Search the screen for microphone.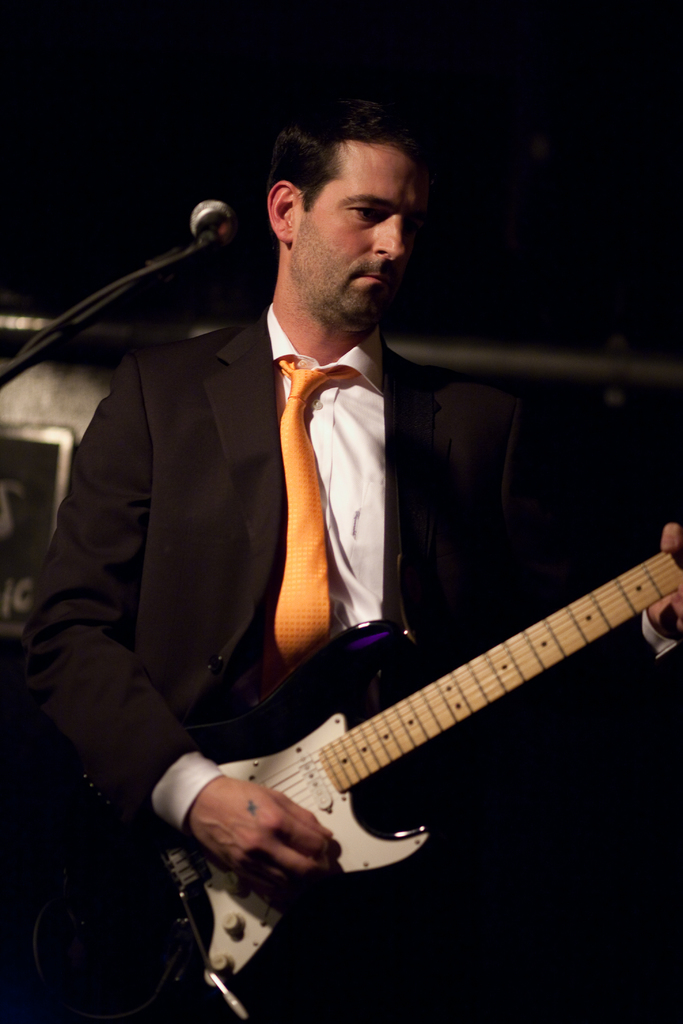
Found at (left=190, top=196, right=232, bottom=238).
